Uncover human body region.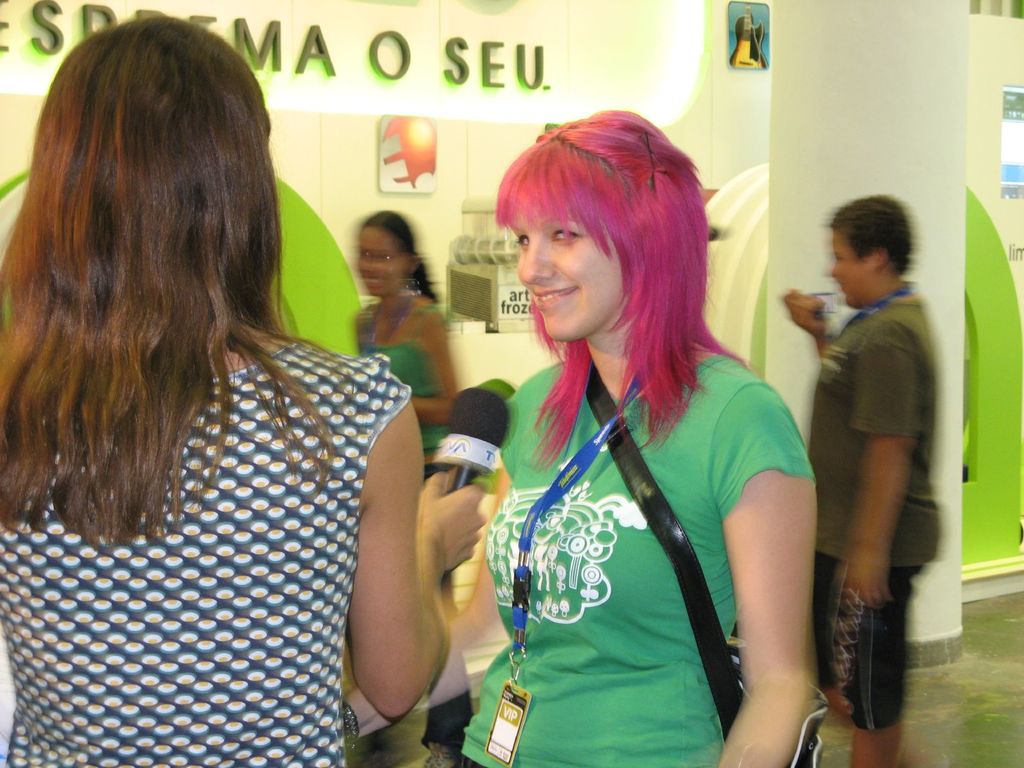
Uncovered: 0 311 485 767.
